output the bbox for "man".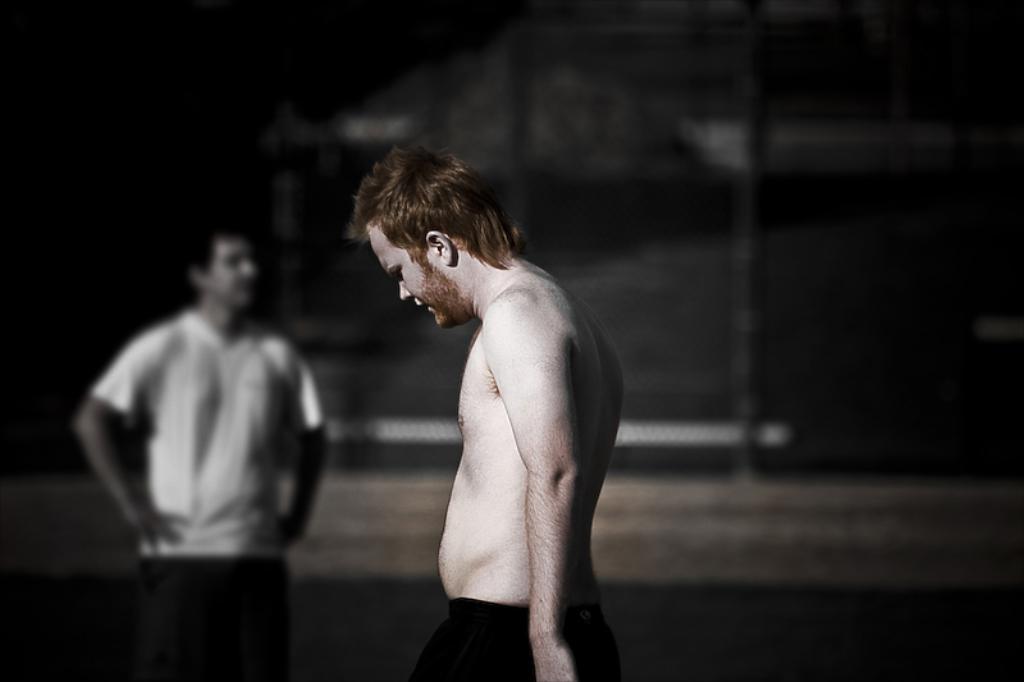
l=349, t=161, r=643, b=672.
